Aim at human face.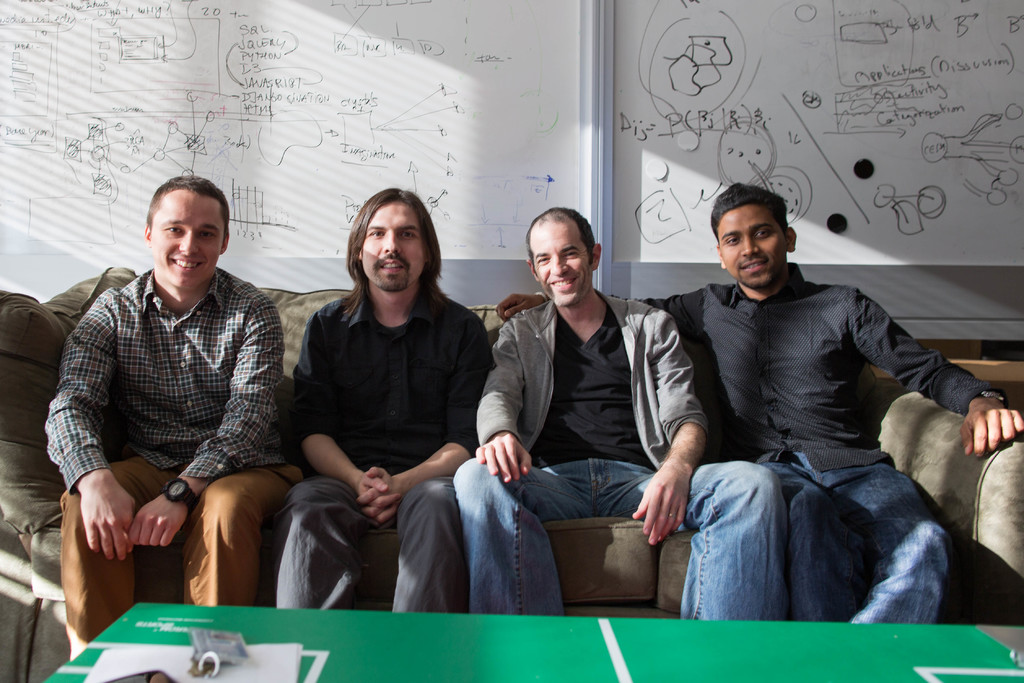
Aimed at [x1=148, y1=194, x2=223, y2=285].
